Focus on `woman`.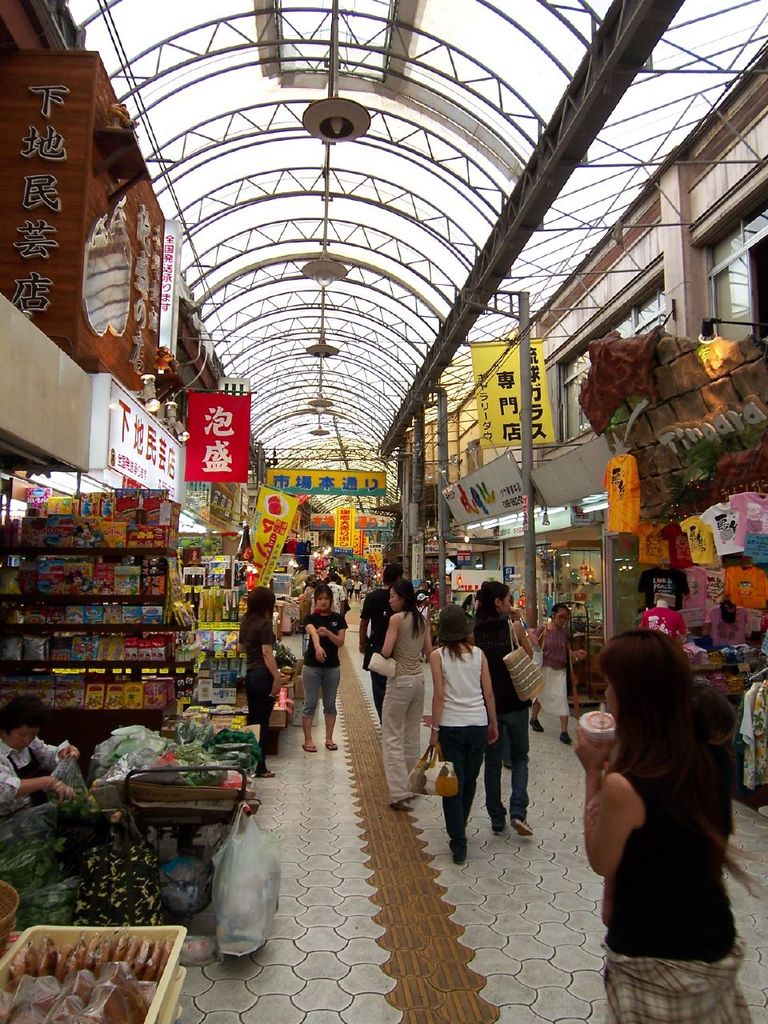
Focused at region(475, 581, 532, 845).
